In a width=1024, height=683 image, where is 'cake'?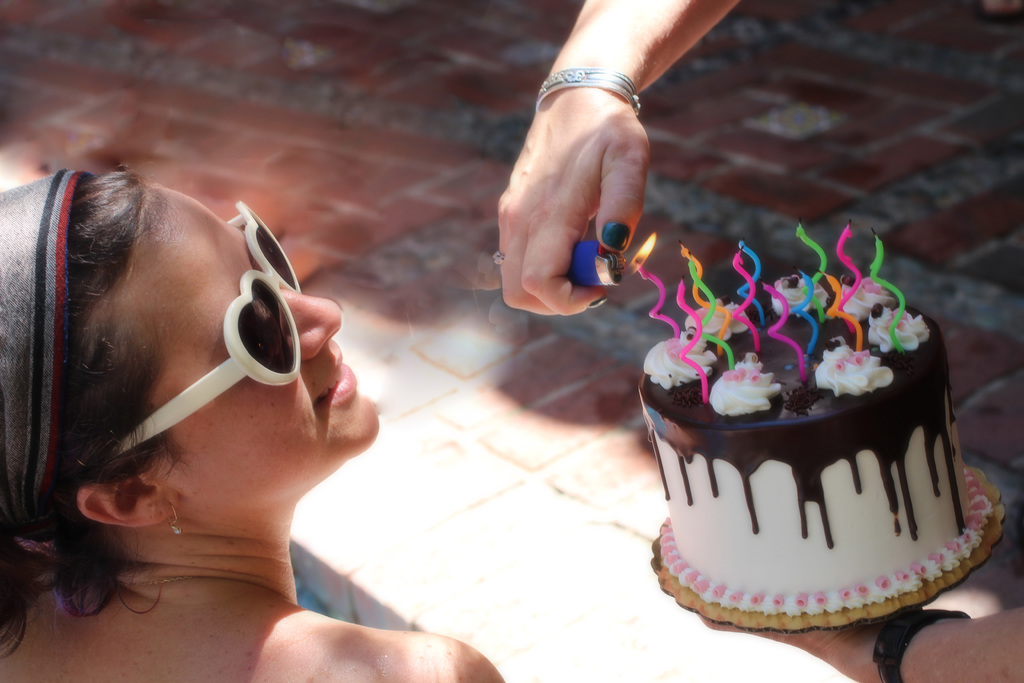
region(635, 277, 986, 617).
